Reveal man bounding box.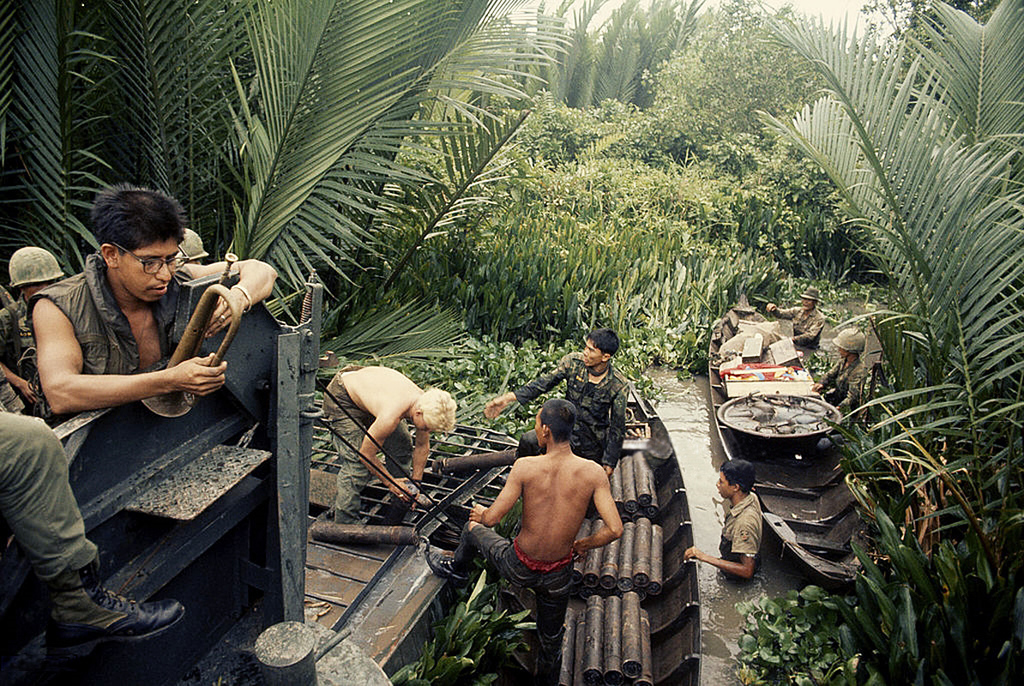
Revealed: <box>481,327,637,478</box>.
